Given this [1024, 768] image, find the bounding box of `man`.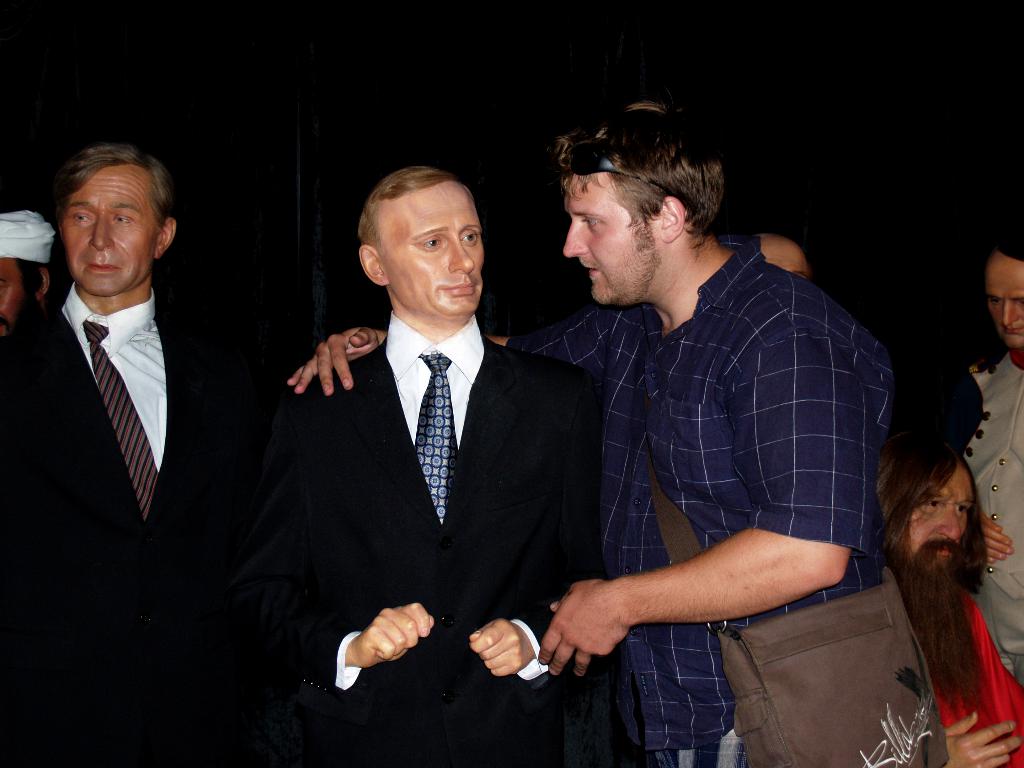
box=[956, 219, 1023, 694].
